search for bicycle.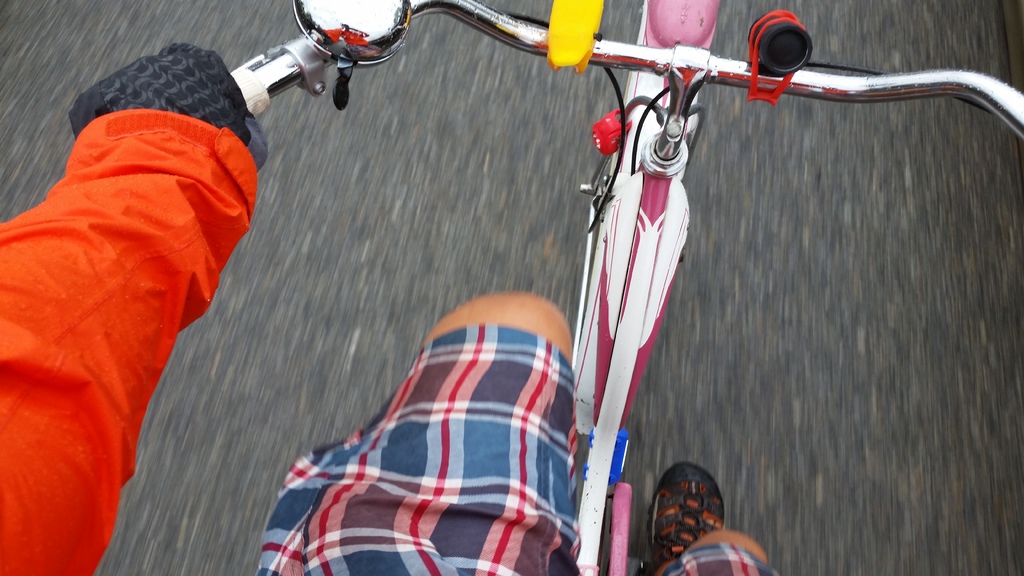
Found at box=[269, 28, 1023, 499].
